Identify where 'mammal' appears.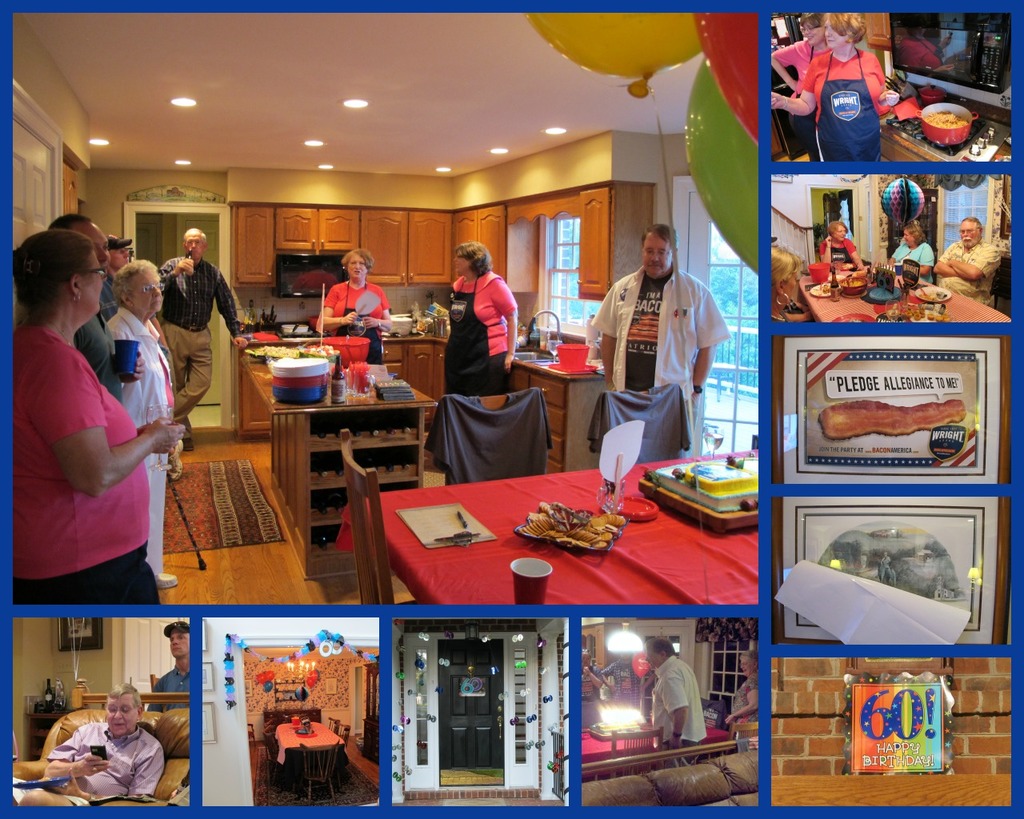
Appears at box(103, 258, 180, 587).
